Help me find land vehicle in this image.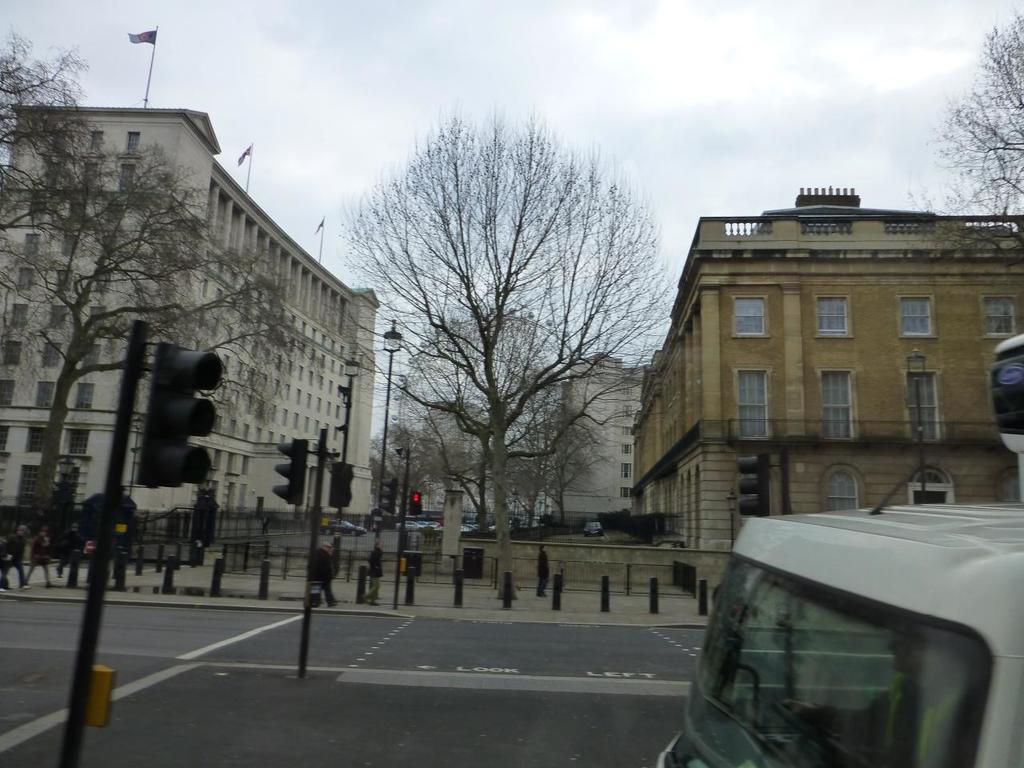
Found it: [left=582, top=519, right=603, bottom=539].
